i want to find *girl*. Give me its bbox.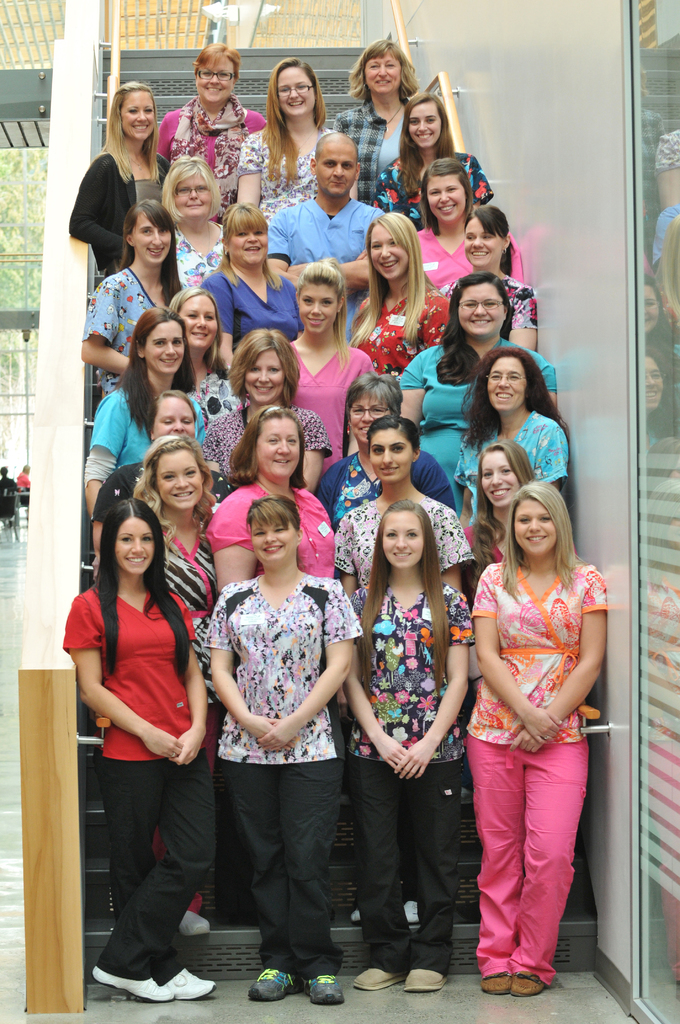
rect(376, 97, 491, 227).
